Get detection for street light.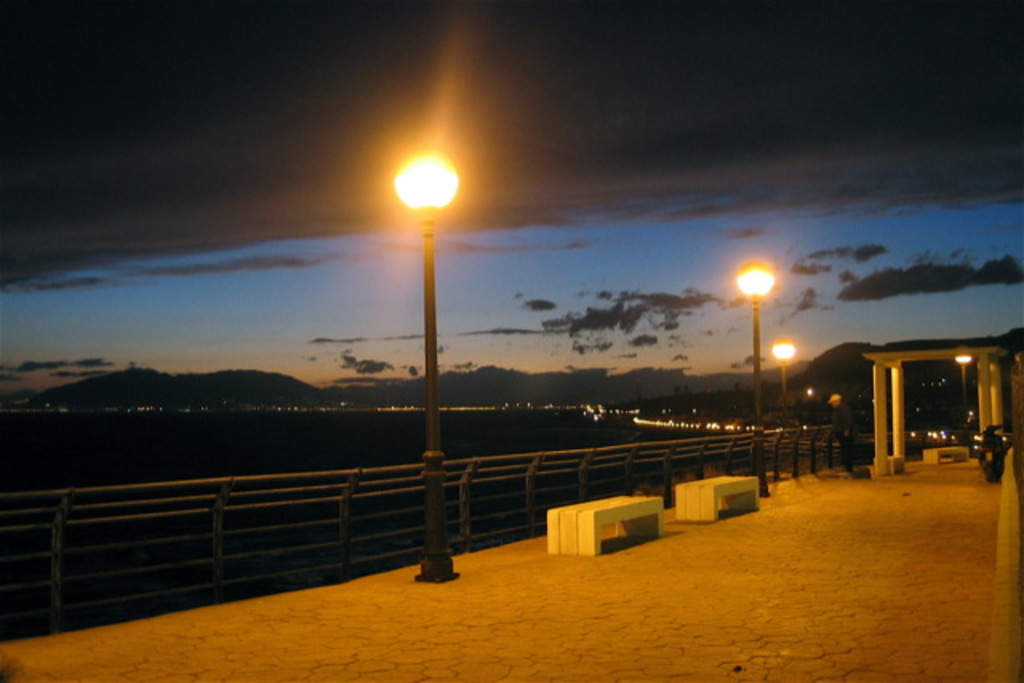
Detection: bbox(390, 147, 466, 592).
